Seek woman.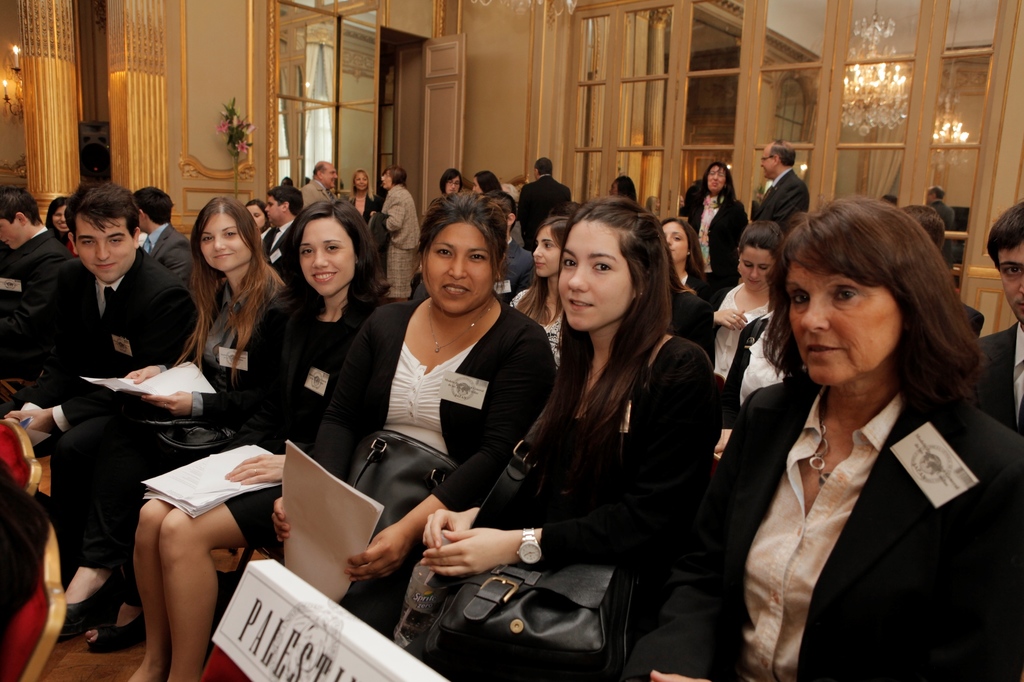
region(52, 195, 285, 645).
